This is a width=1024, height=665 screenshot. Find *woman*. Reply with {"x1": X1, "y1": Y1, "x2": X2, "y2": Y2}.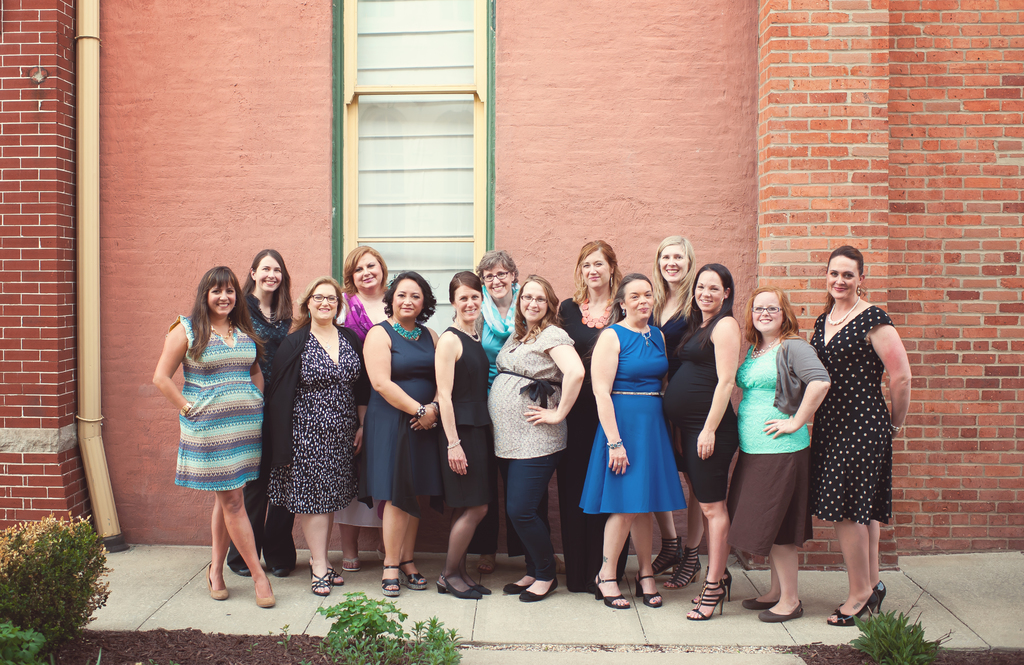
{"x1": 472, "y1": 250, "x2": 530, "y2": 572}.
